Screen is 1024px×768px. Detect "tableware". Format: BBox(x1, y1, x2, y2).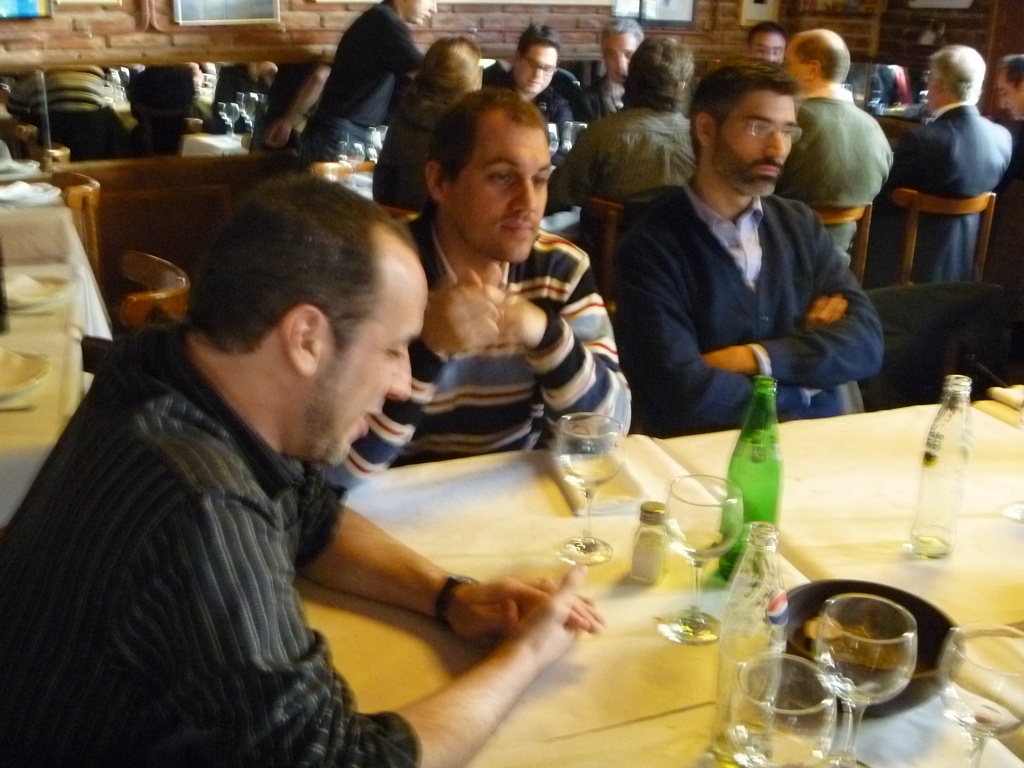
BBox(546, 122, 559, 158).
